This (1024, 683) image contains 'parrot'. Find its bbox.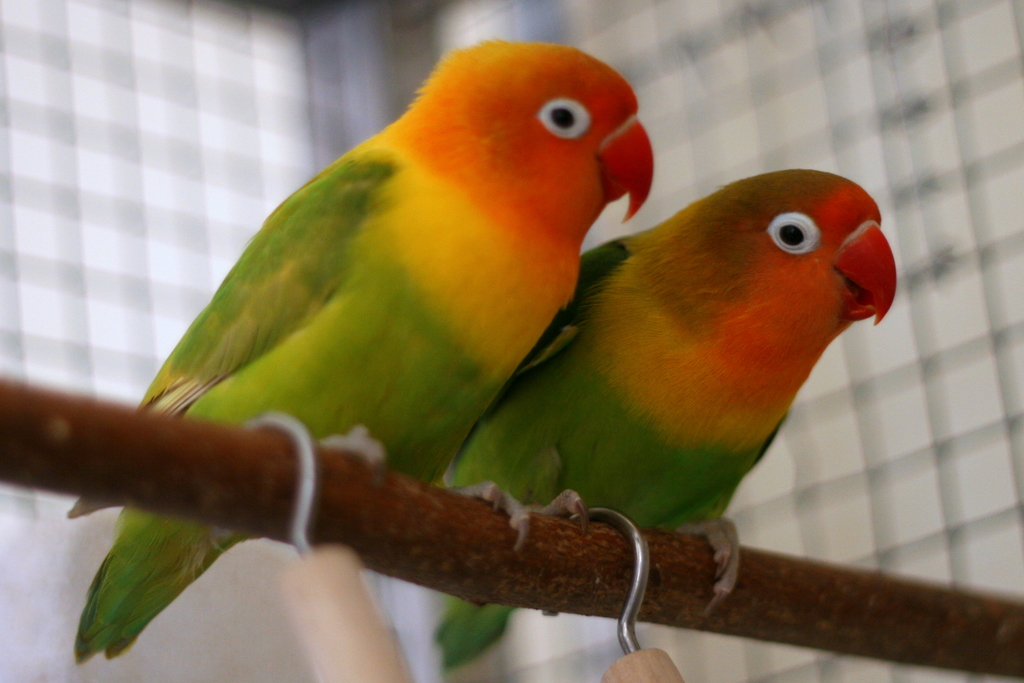
{"left": 66, "top": 39, "right": 655, "bottom": 671}.
